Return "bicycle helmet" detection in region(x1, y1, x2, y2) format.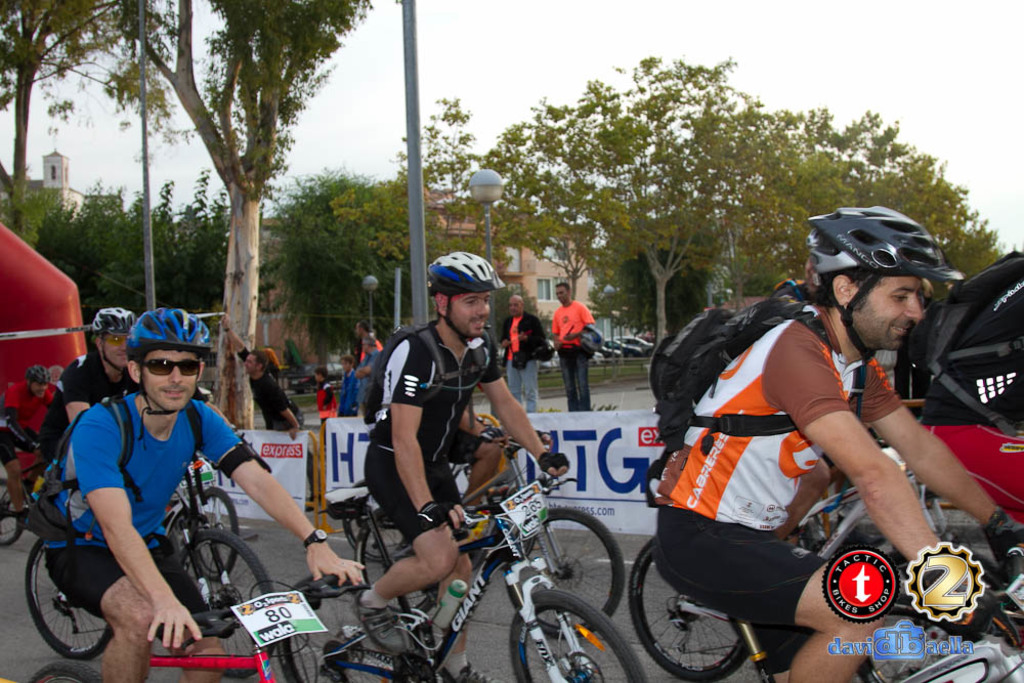
region(806, 206, 962, 361).
